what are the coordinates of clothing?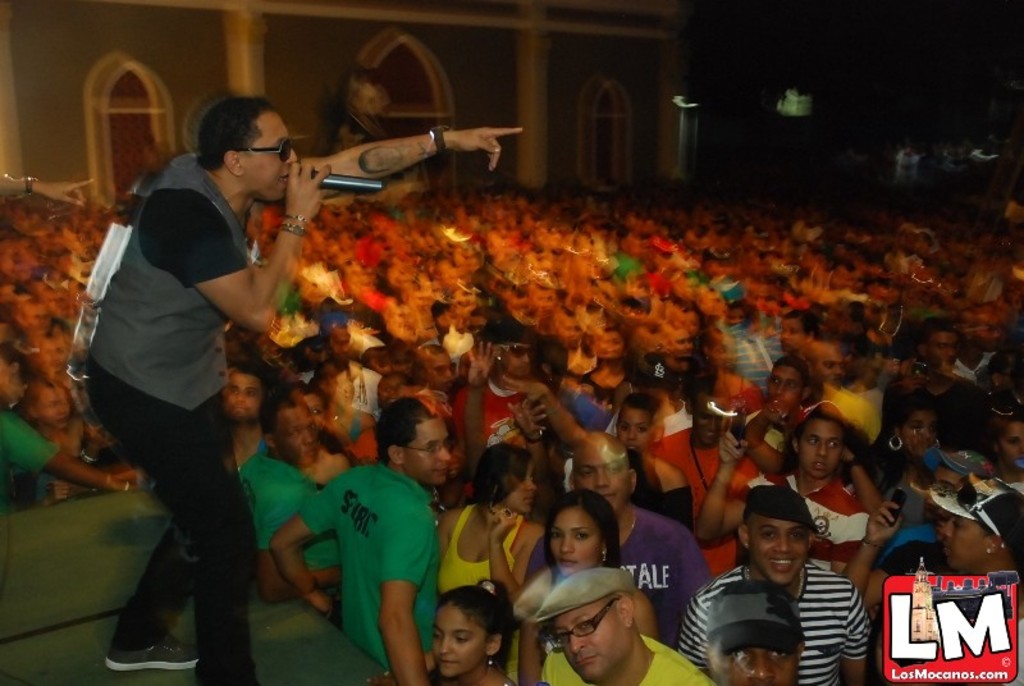
(left=296, top=459, right=439, bottom=674).
